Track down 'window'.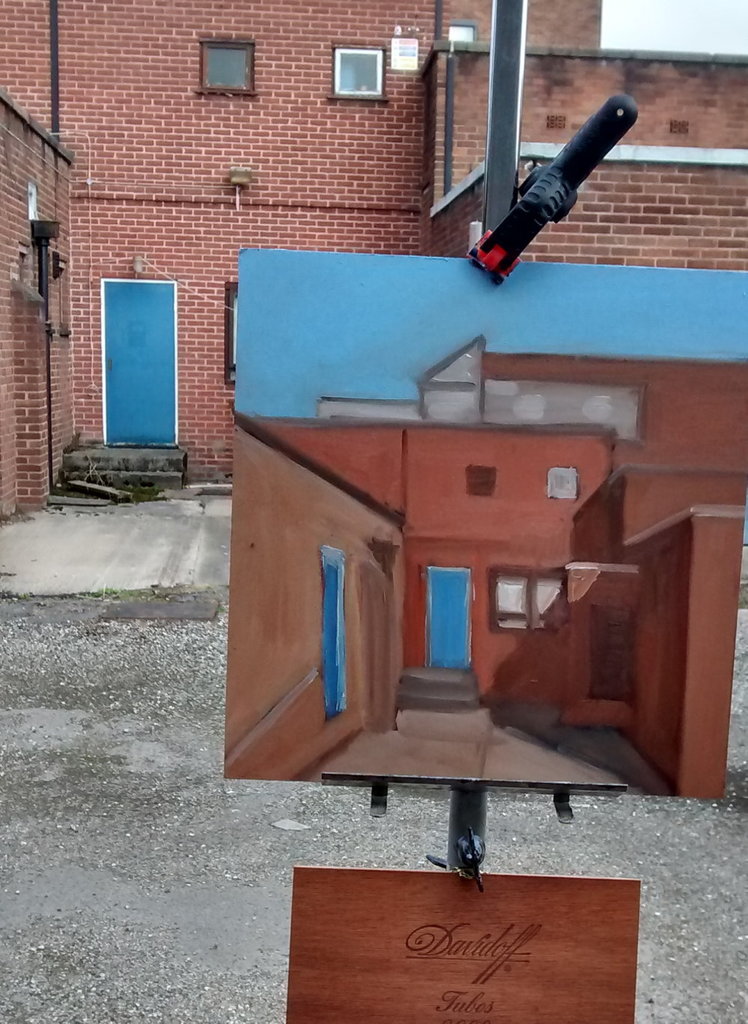
Tracked to BBox(196, 40, 254, 90).
